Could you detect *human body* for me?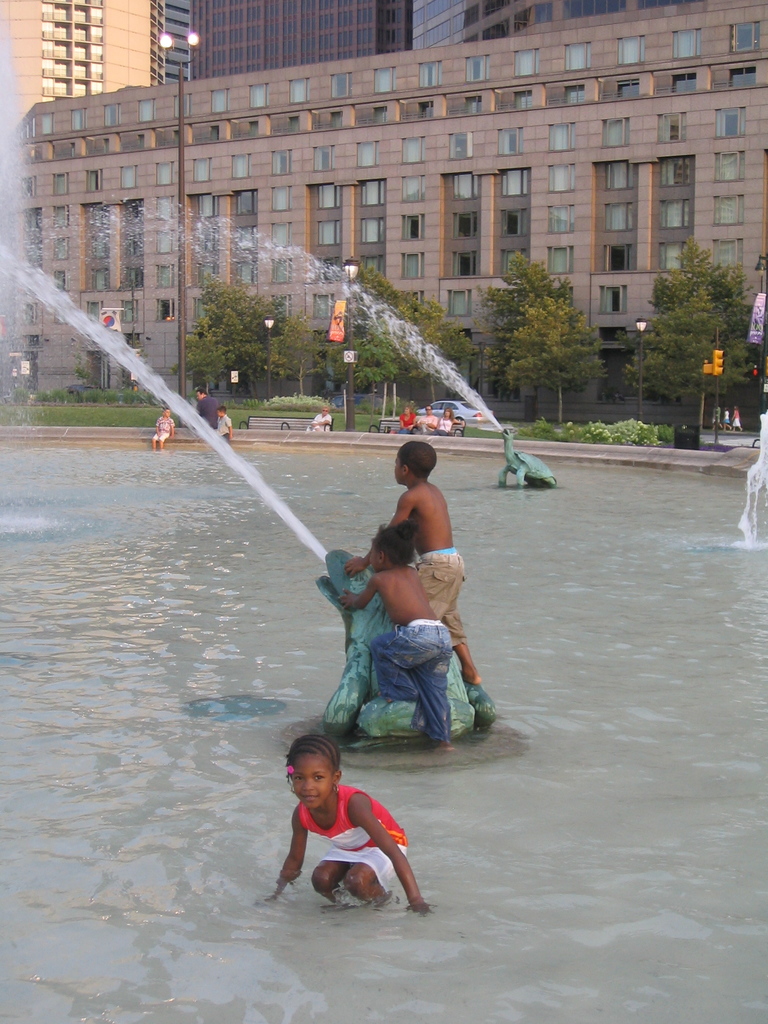
Detection result: {"left": 150, "top": 407, "right": 174, "bottom": 451}.
